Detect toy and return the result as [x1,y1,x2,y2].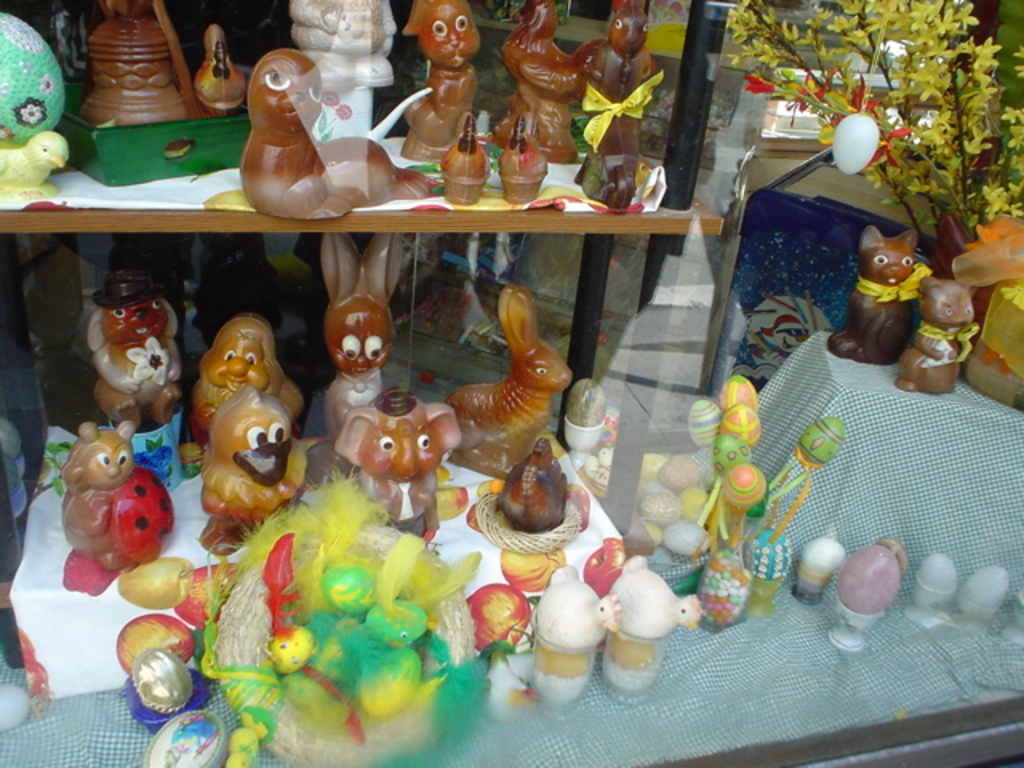
[392,0,480,166].
